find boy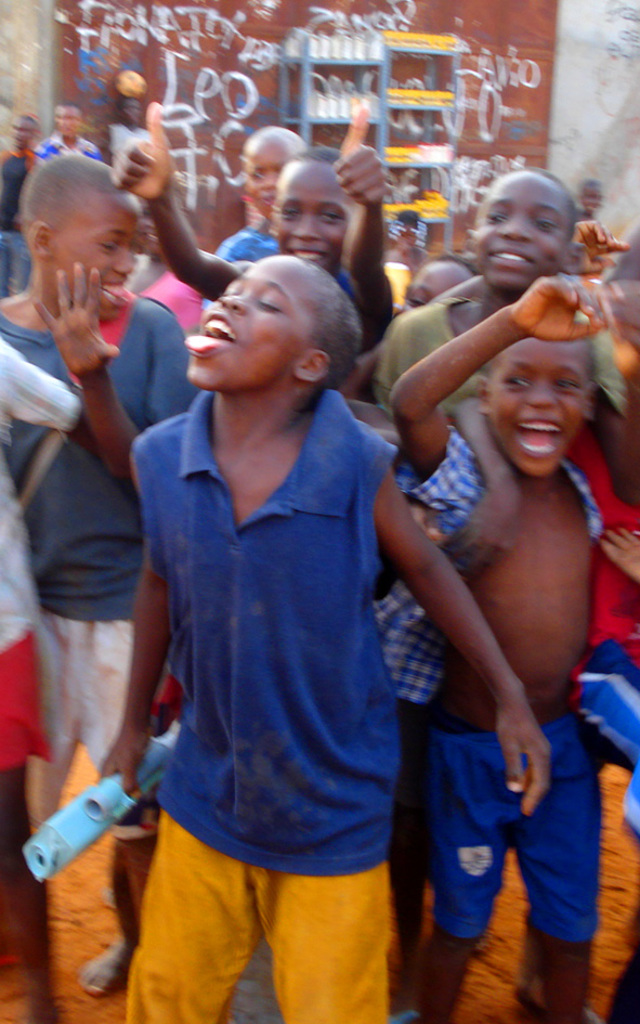
{"x1": 444, "y1": 365, "x2": 639, "y2": 818}
